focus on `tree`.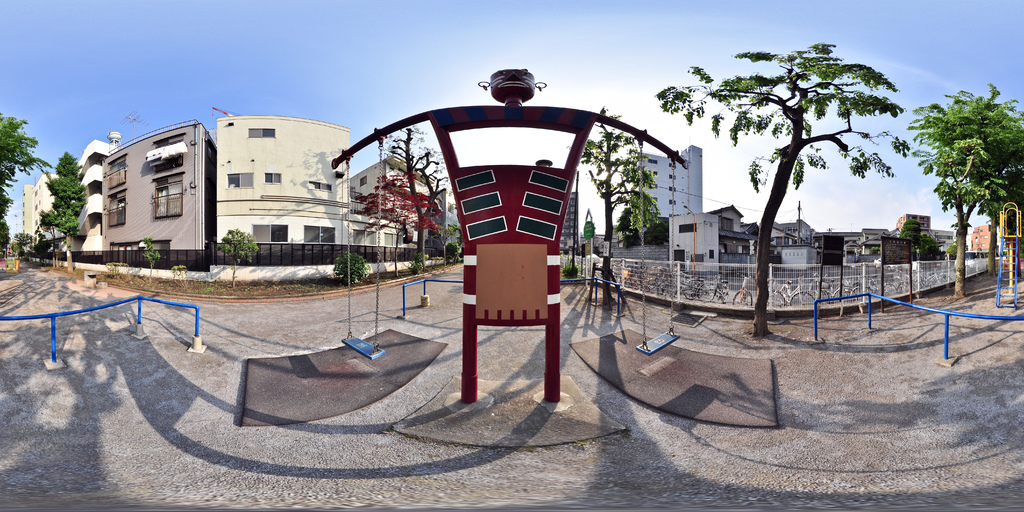
Focused at select_region(655, 40, 914, 341).
